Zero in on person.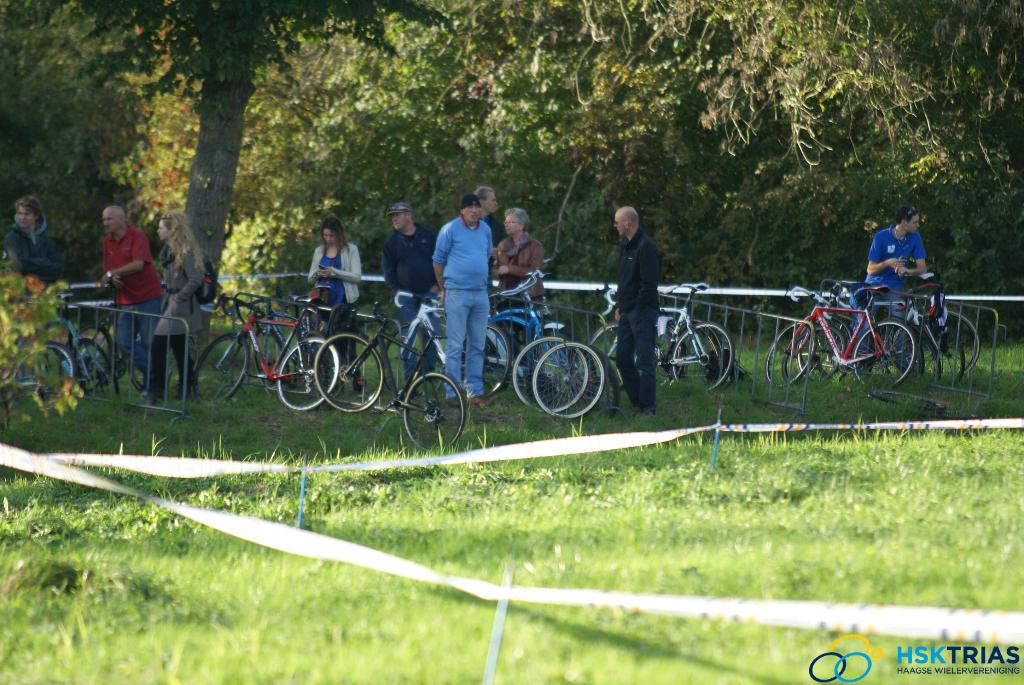
Zeroed in: (0,188,68,383).
